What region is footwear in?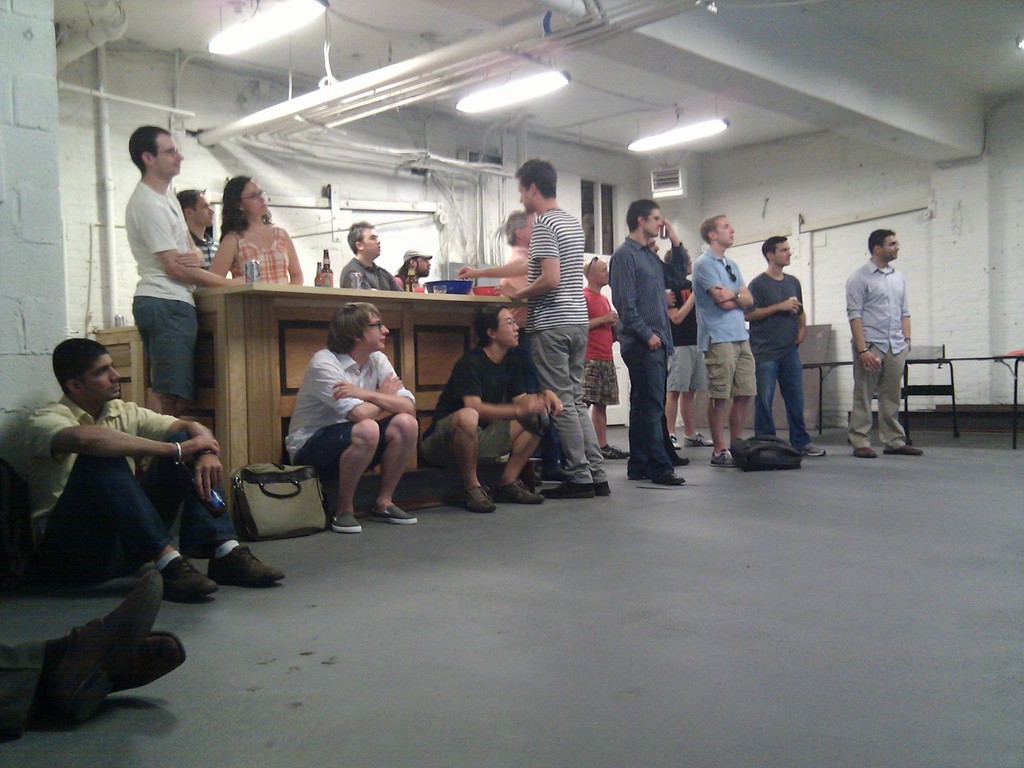
(491, 479, 543, 501).
